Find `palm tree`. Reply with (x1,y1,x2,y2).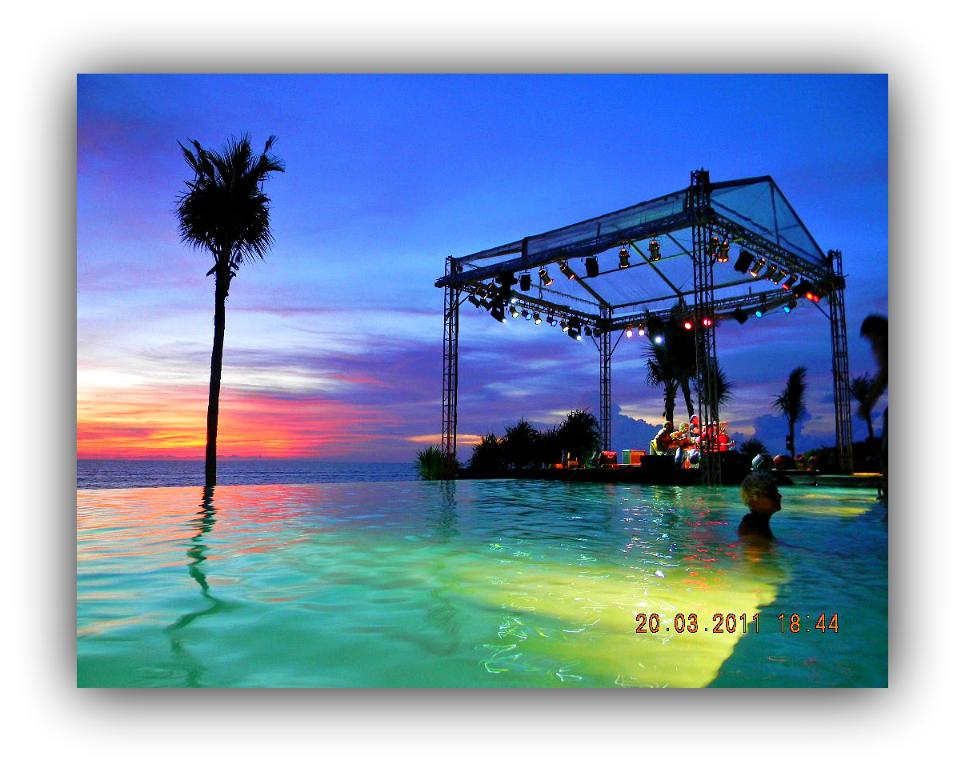
(863,318,886,450).
